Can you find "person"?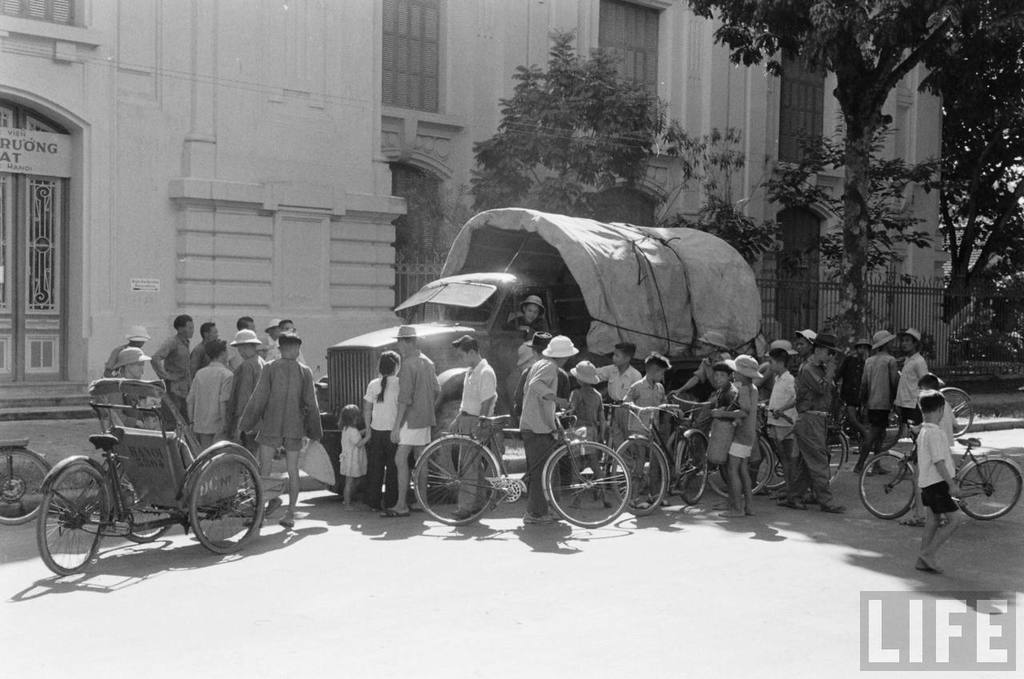
Yes, bounding box: <box>110,326,153,377</box>.
